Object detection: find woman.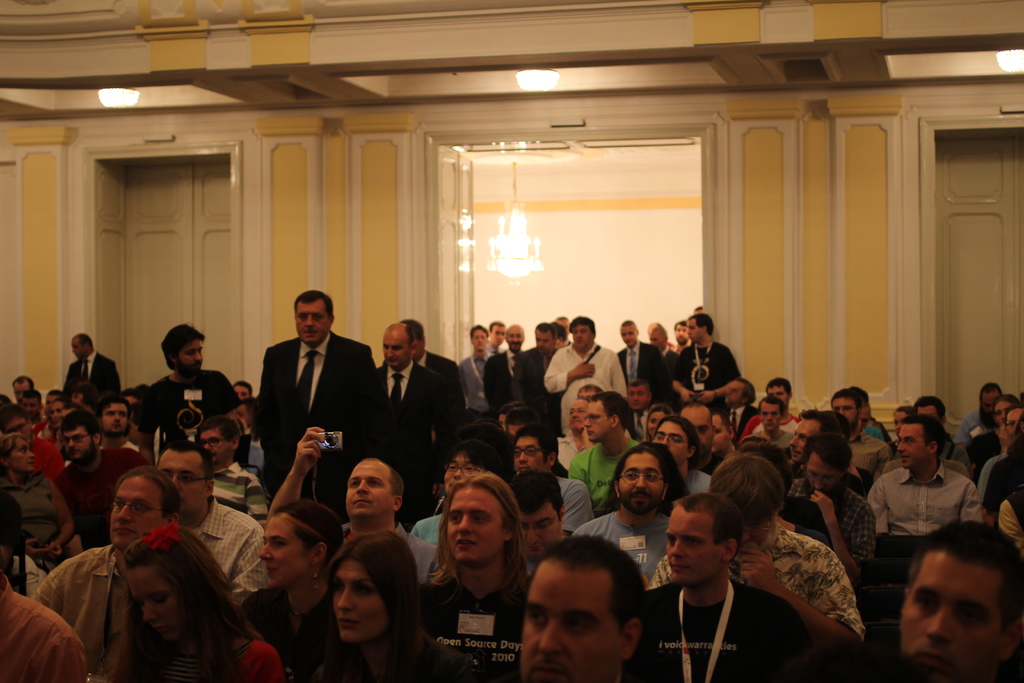
[641, 405, 676, 445].
